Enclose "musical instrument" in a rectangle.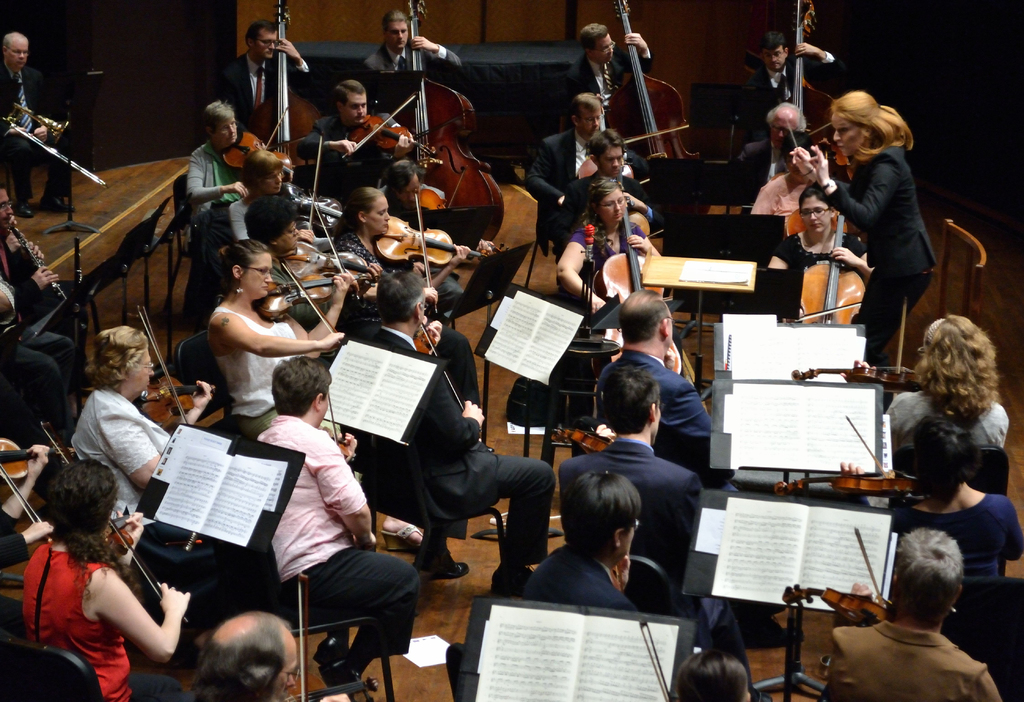
<region>540, 419, 735, 471</region>.
